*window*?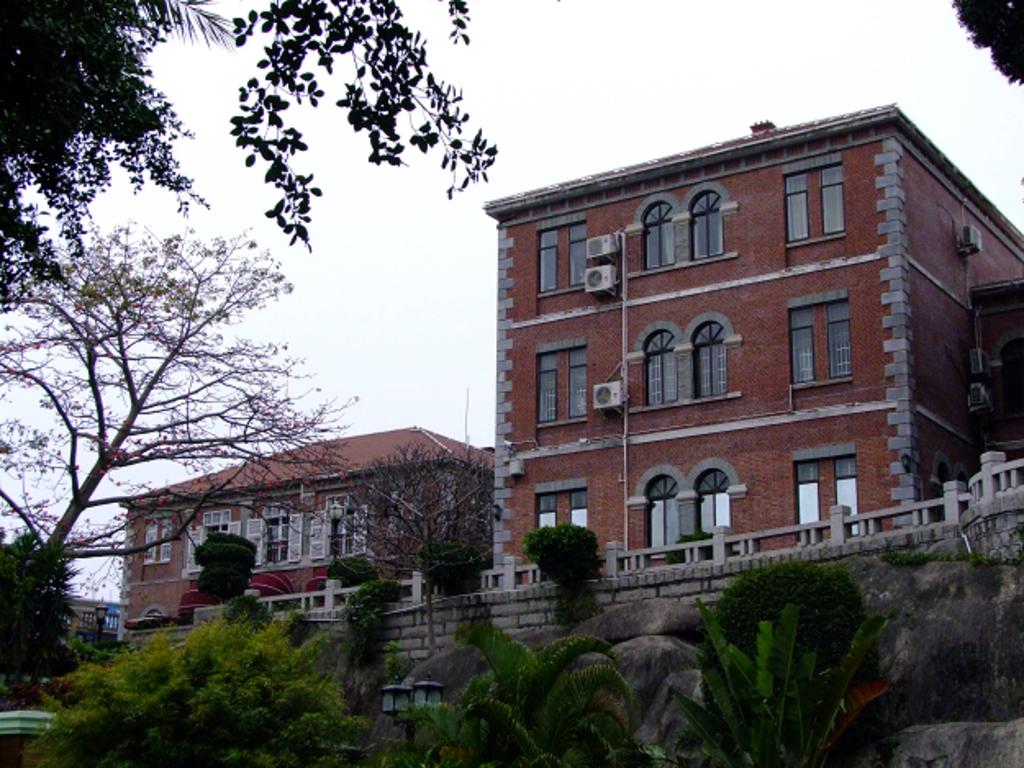
{"left": 539, "top": 231, "right": 557, "bottom": 290}
